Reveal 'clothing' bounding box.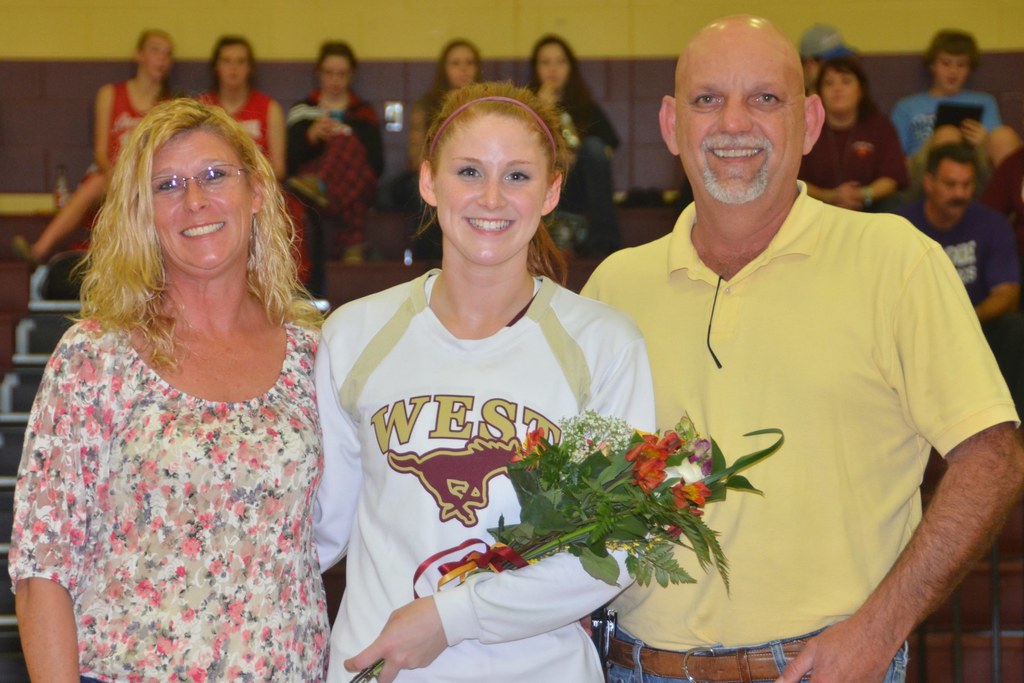
Revealed: x1=308 y1=277 x2=663 y2=682.
